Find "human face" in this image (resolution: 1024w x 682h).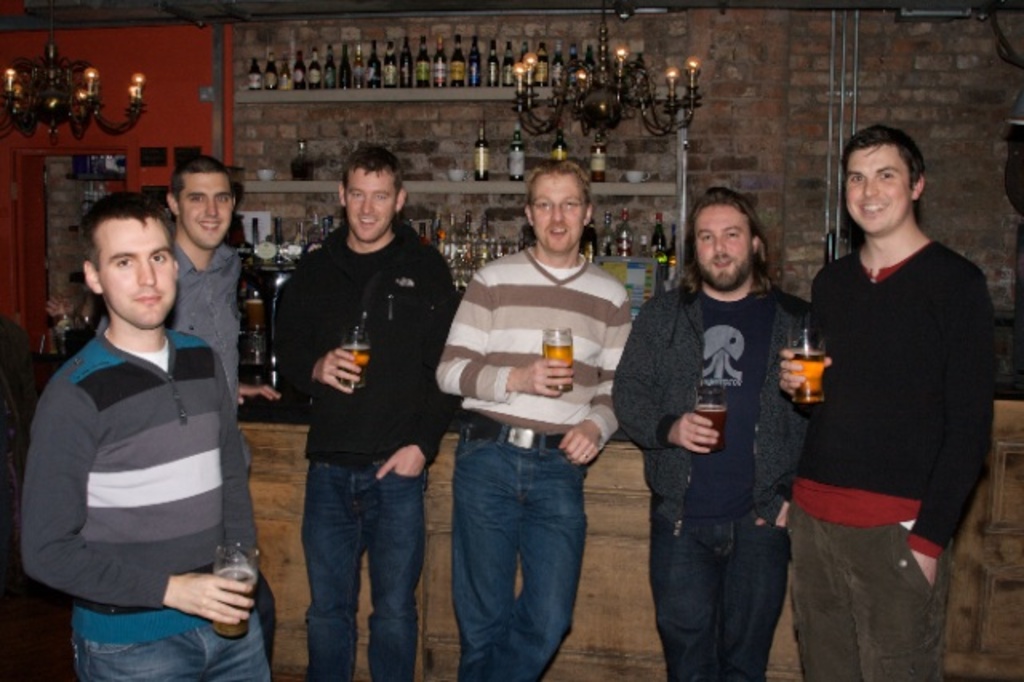
box=[846, 149, 910, 239].
